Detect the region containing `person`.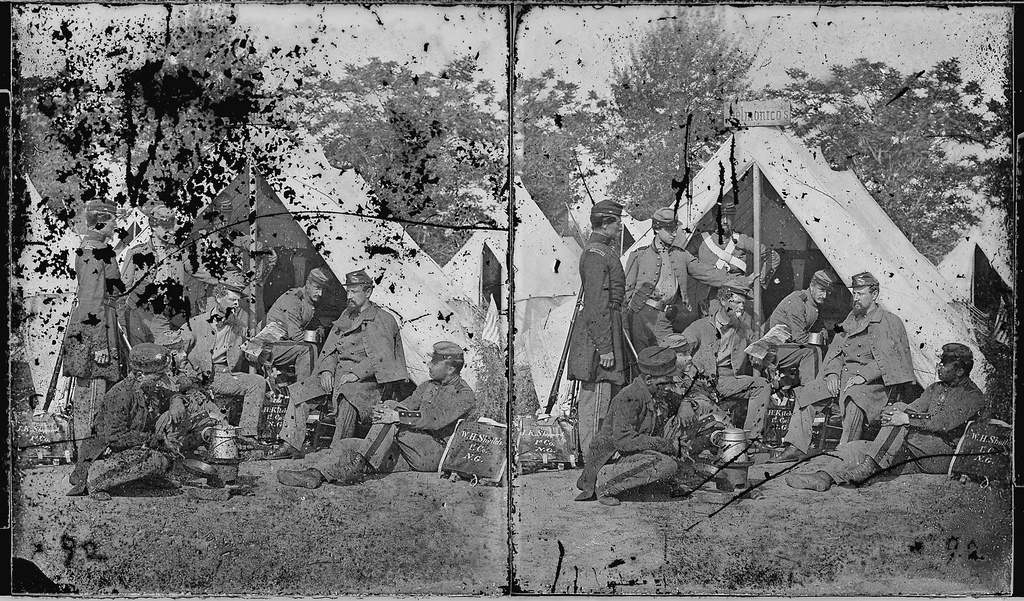
563:198:628:460.
